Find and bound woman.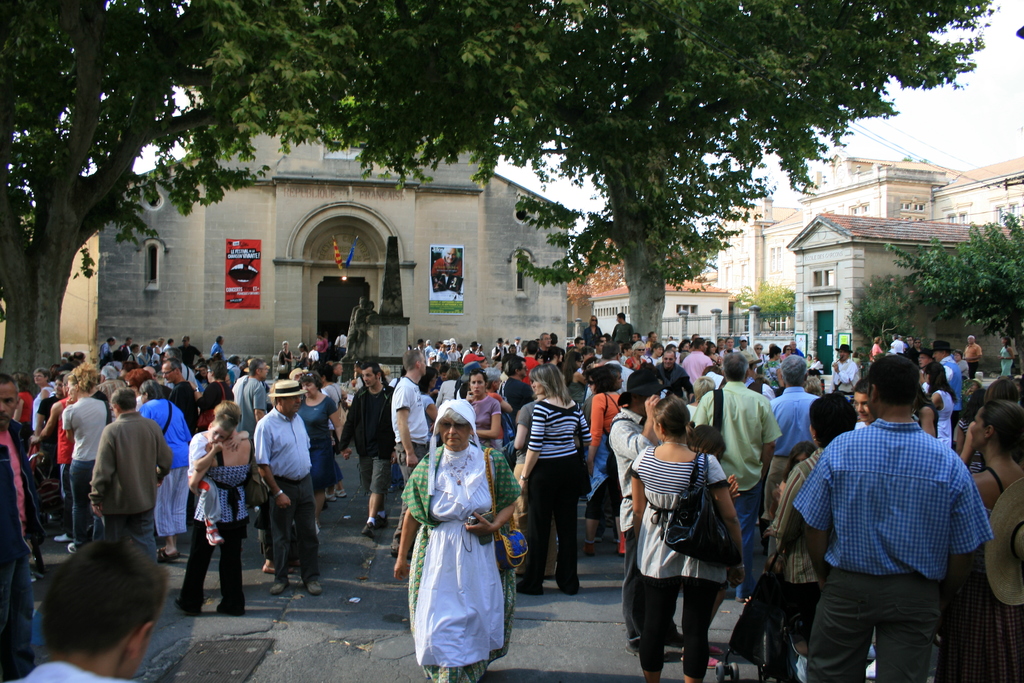
Bound: 447:344:461:366.
